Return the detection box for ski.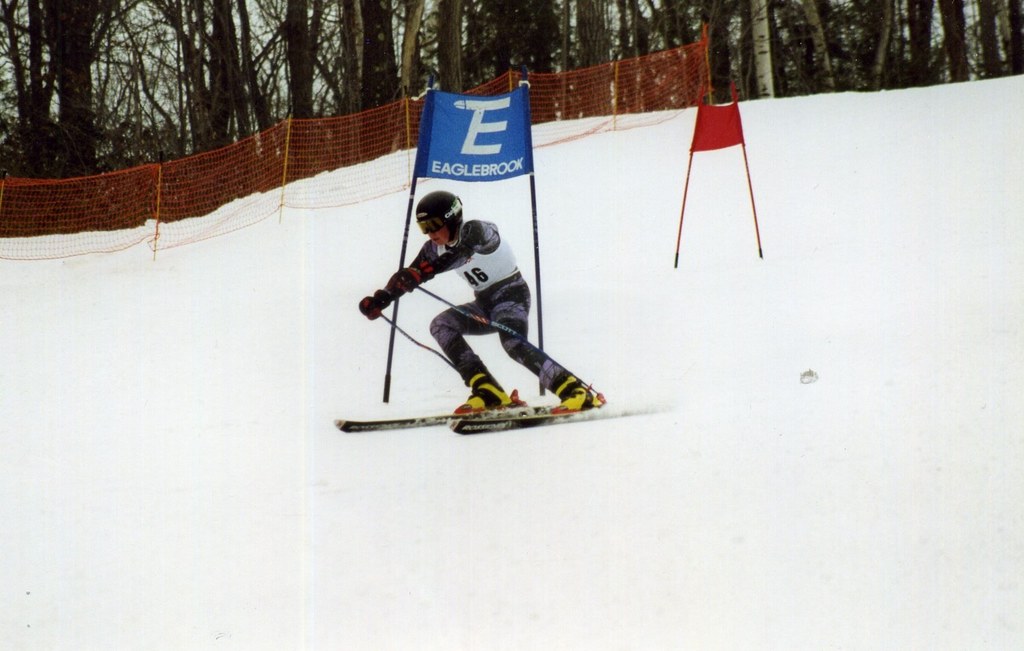
[329, 402, 557, 439].
